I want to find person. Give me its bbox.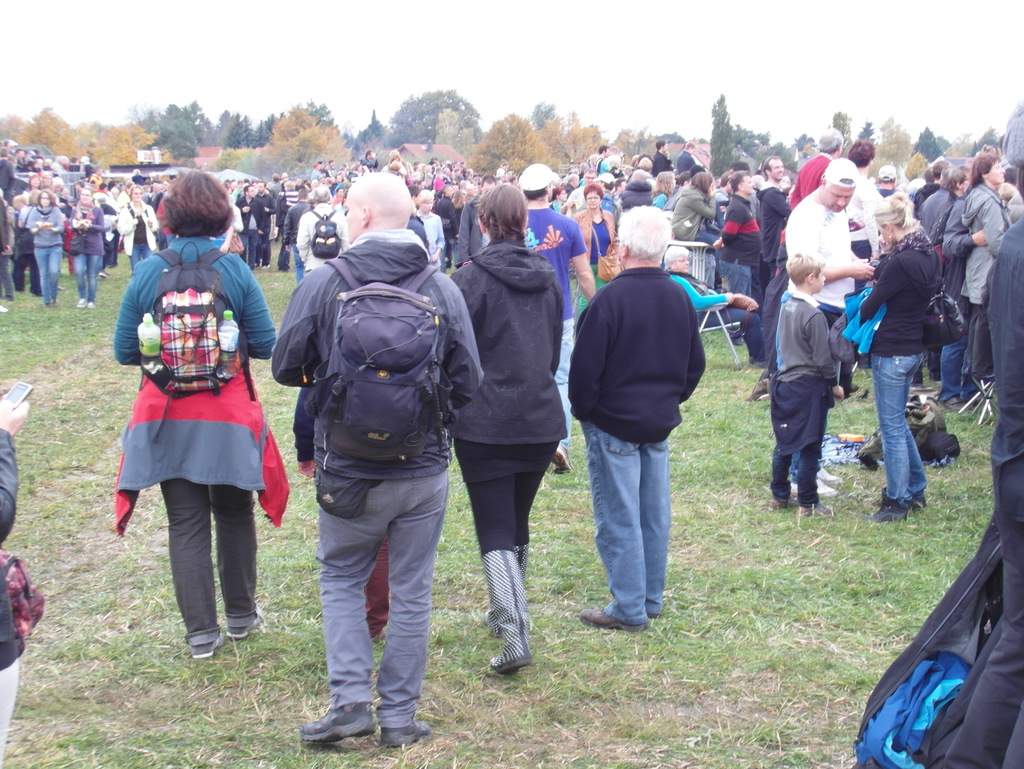
(273, 170, 484, 746).
